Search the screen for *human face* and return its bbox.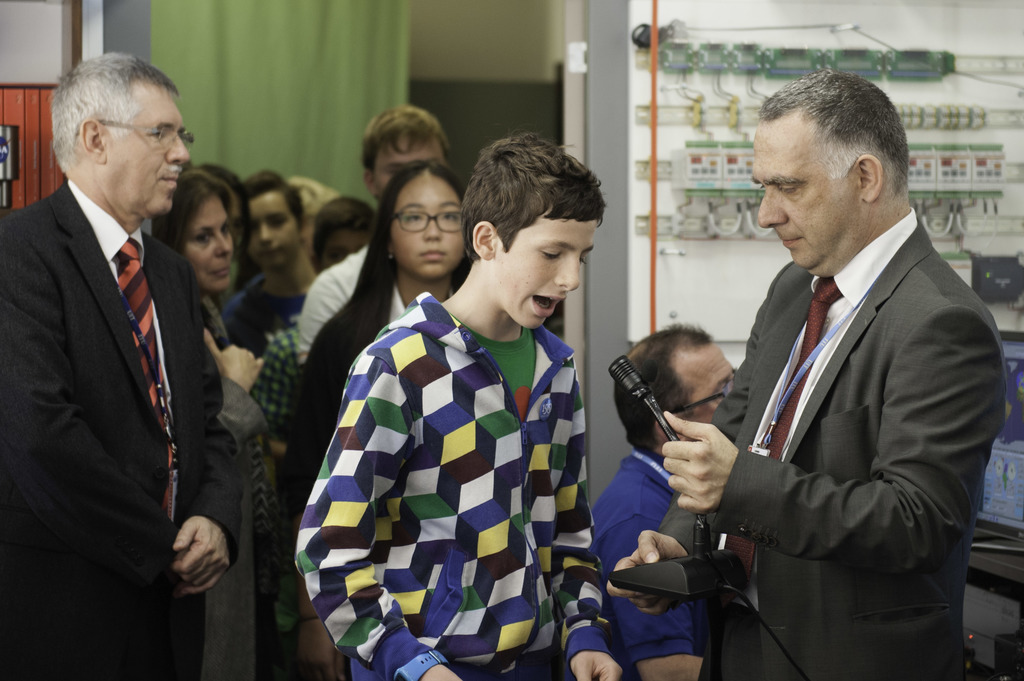
Found: [left=374, top=133, right=435, bottom=193].
